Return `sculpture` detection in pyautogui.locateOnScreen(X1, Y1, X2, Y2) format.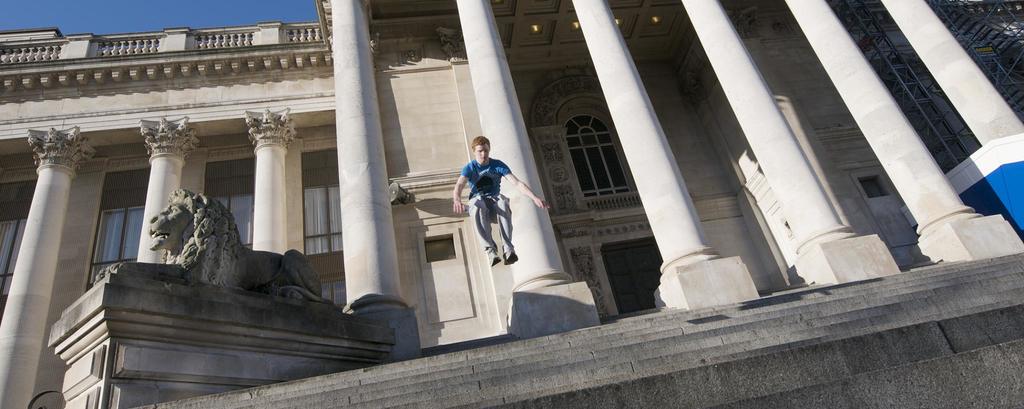
pyautogui.locateOnScreen(115, 178, 324, 326).
